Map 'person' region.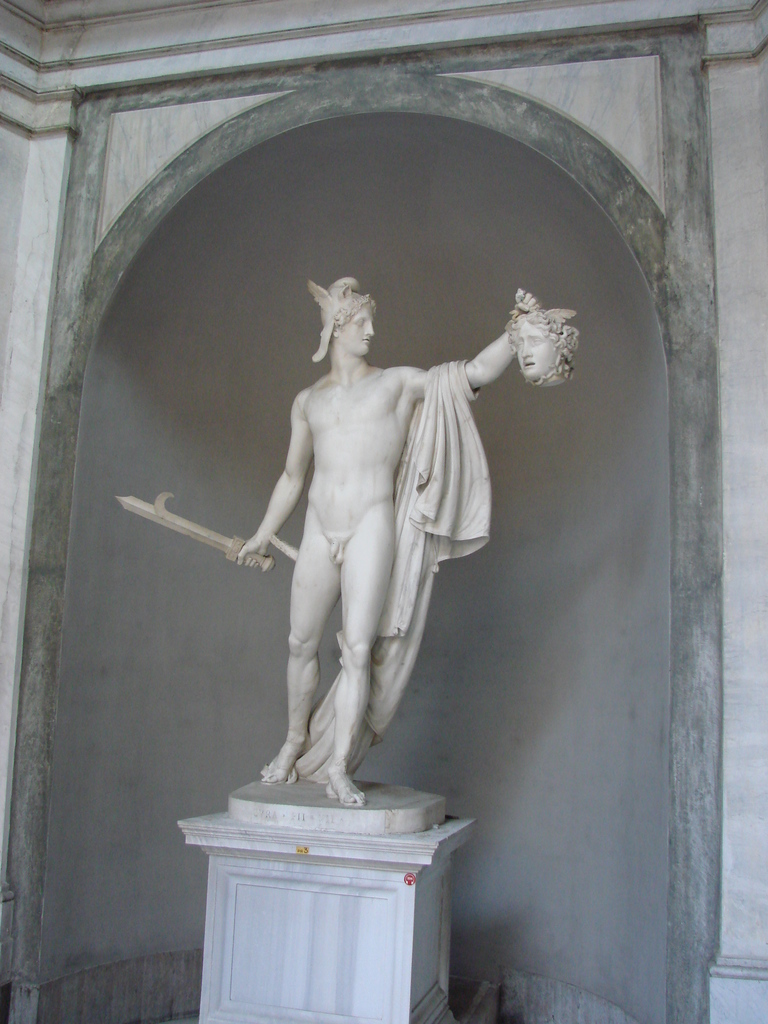
Mapped to (left=159, top=228, right=555, bottom=847).
